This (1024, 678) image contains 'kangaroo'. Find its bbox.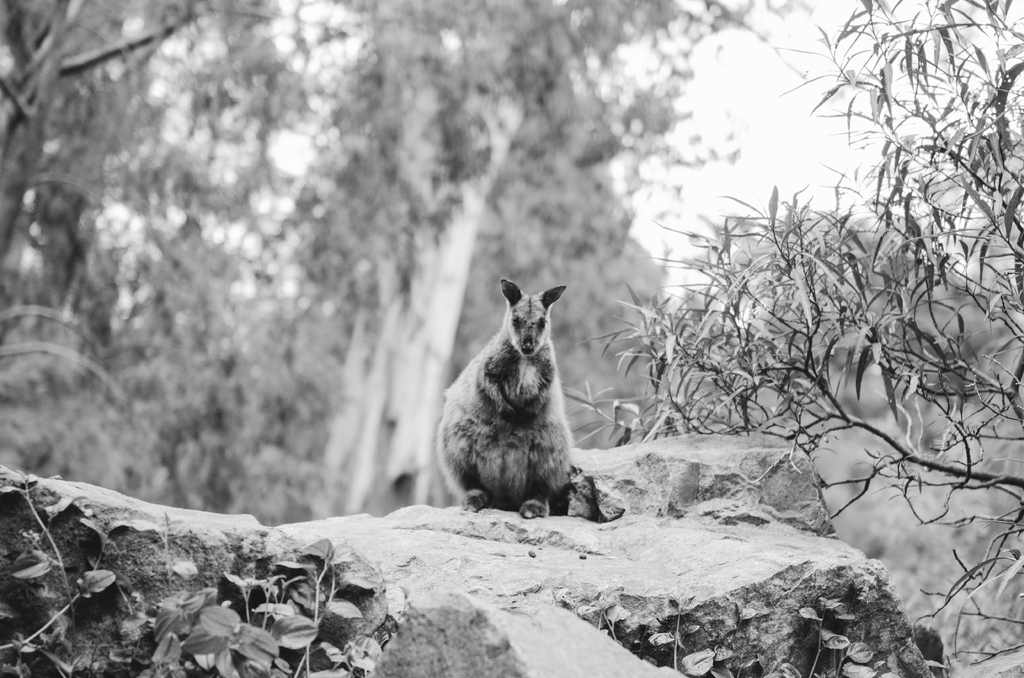
pyautogui.locateOnScreen(436, 280, 571, 516).
